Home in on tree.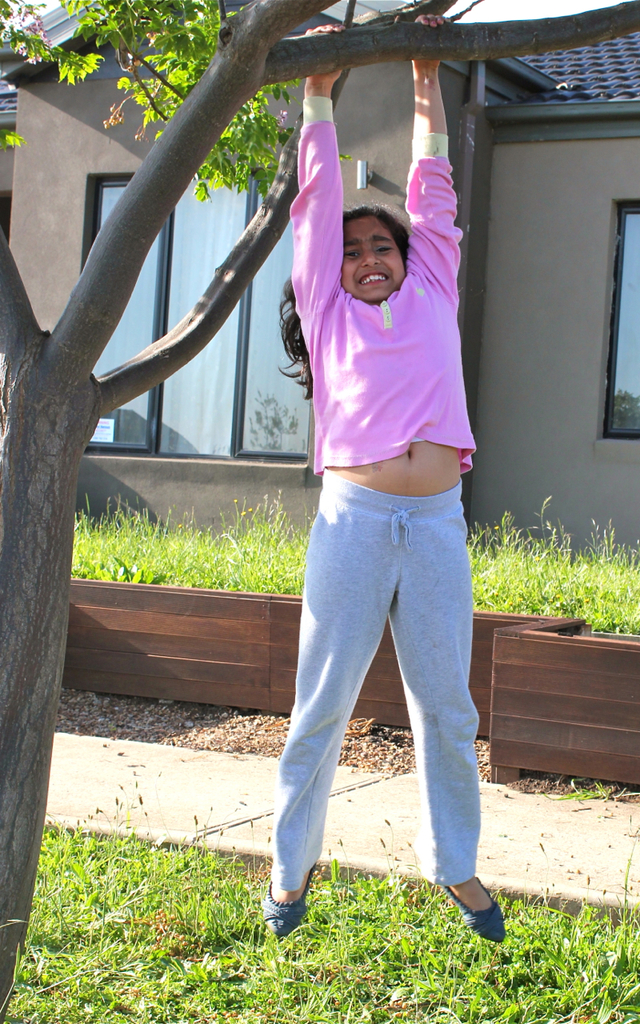
Homed in at x1=0 y1=0 x2=639 y2=1022.
